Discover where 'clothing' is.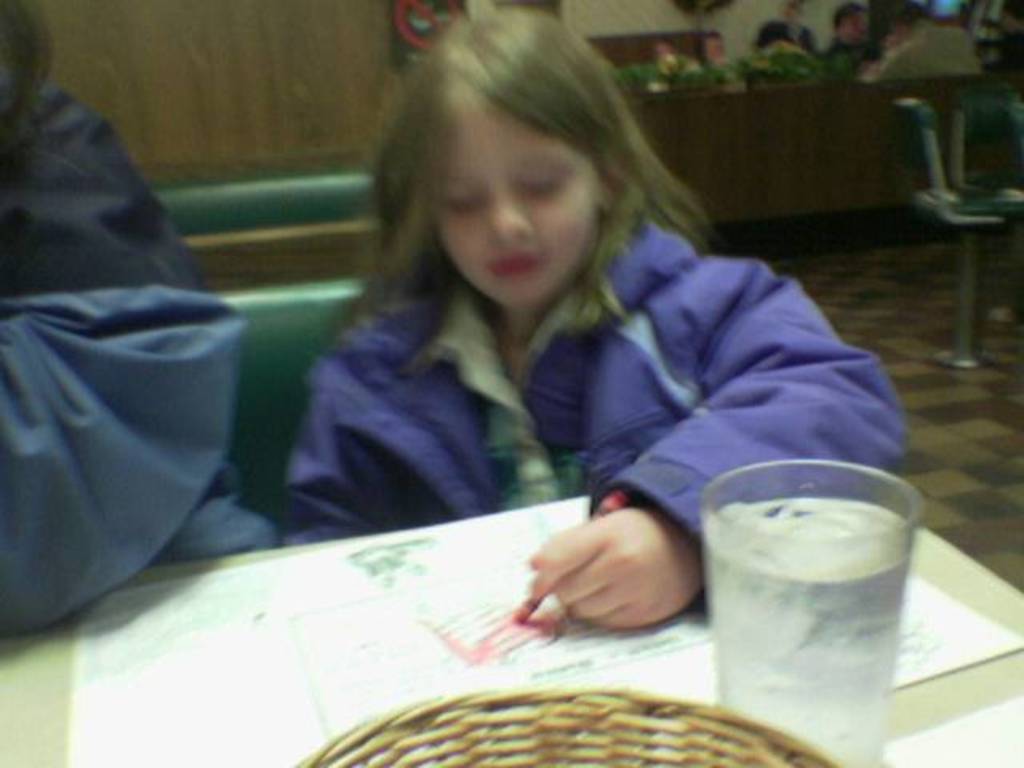
Discovered at pyautogui.locateOnScreen(752, 21, 822, 66).
